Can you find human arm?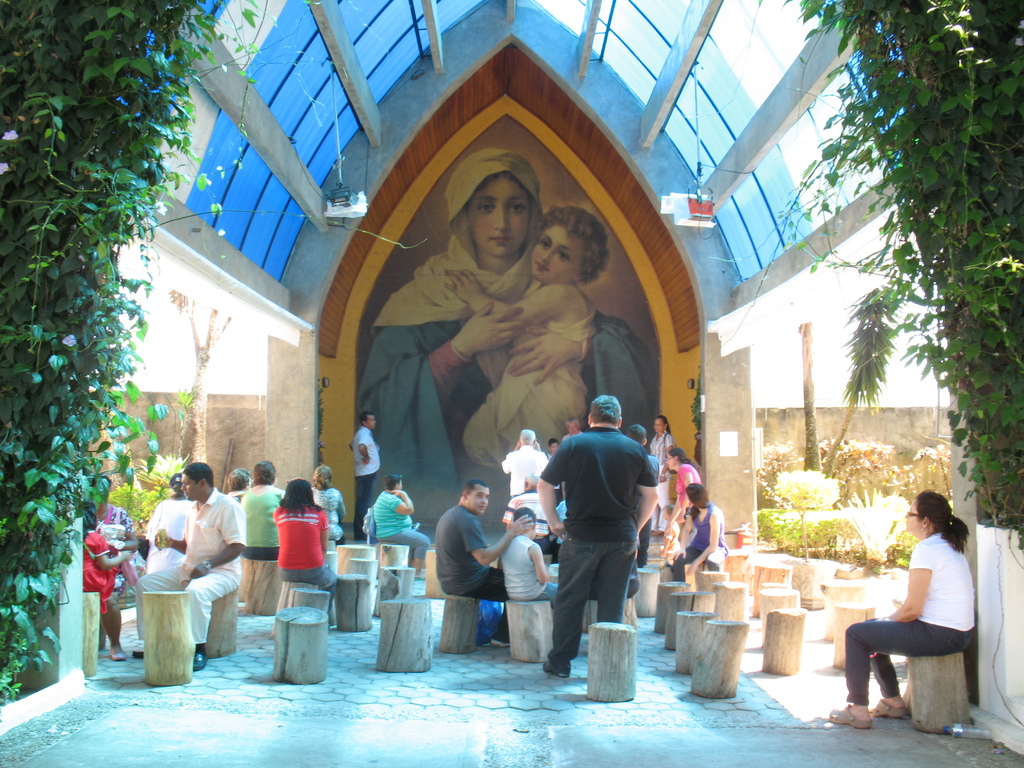
Yes, bounding box: bbox(356, 430, 371, 466).
